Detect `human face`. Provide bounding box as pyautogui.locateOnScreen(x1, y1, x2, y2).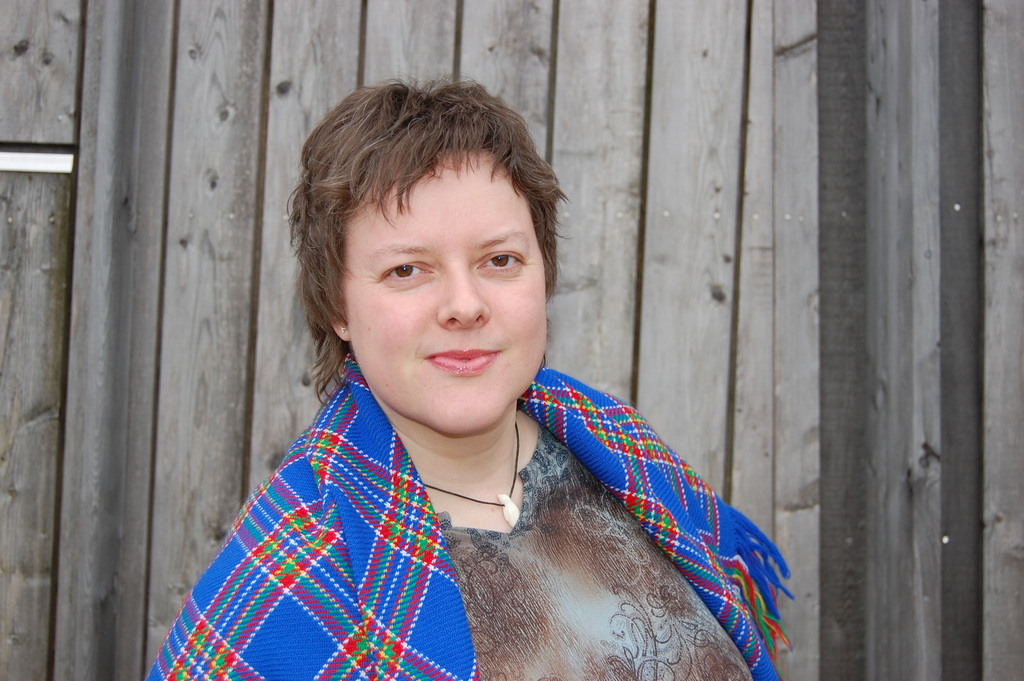
pyautogui.locateOnScreen(337, 152, 547, 433).
